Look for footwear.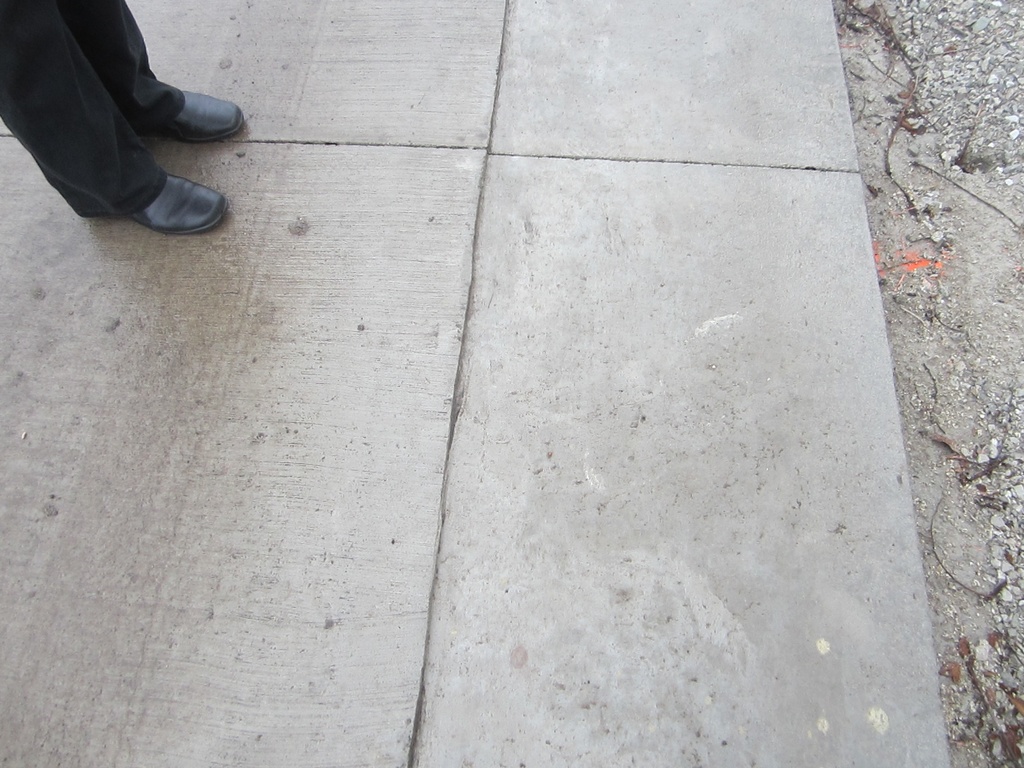
Found: crop(168, 93, 250, 139).
